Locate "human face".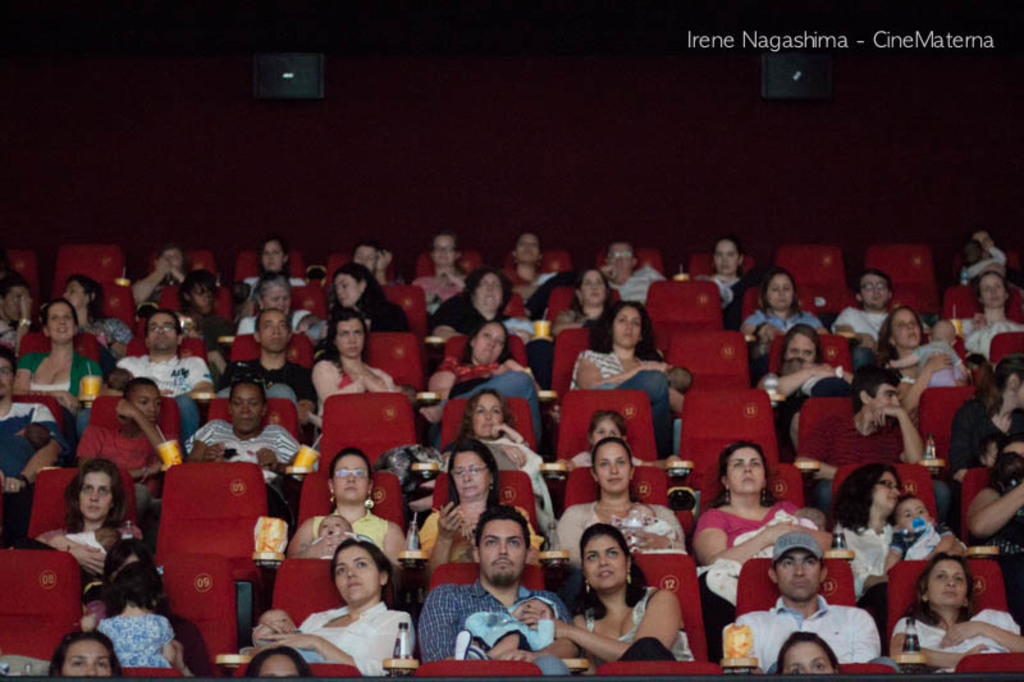
Bounding box: 337 454 370 500.
